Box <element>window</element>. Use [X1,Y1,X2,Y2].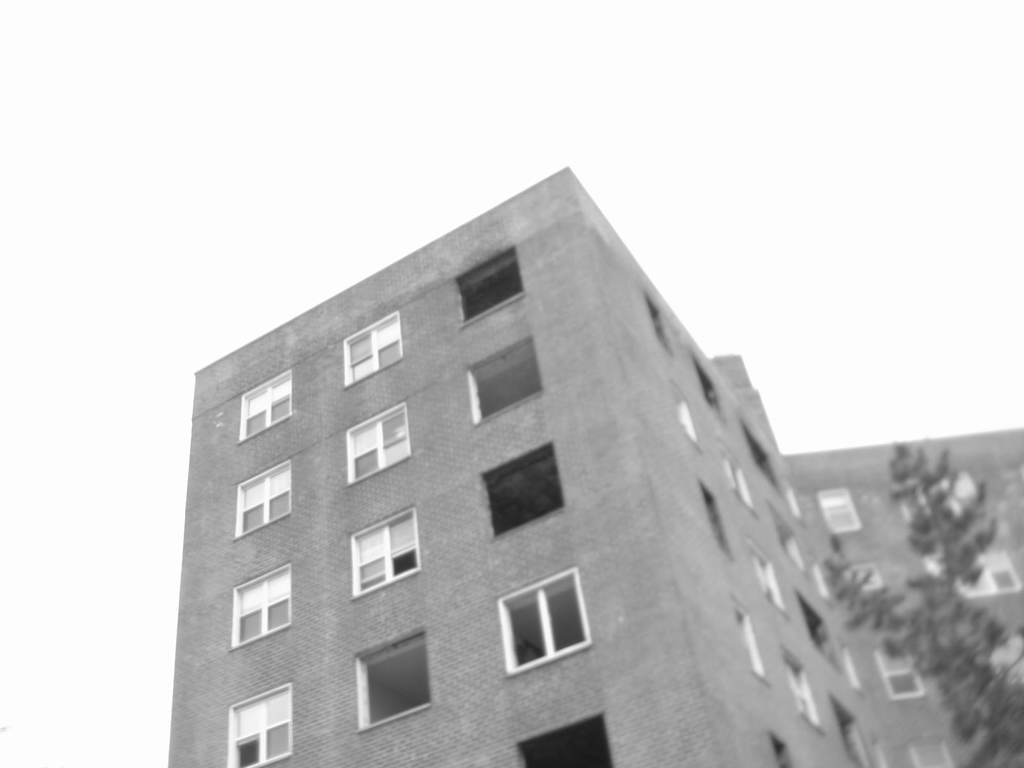
[797,589,839,673].
